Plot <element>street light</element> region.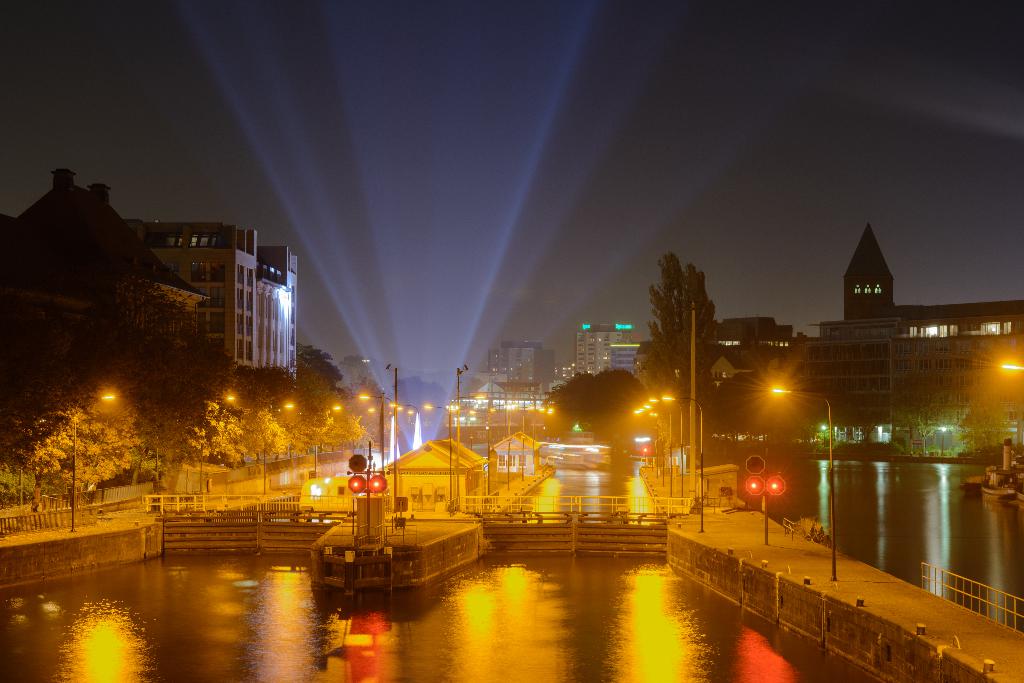
Plotted at (201, 391, 234, 491).
